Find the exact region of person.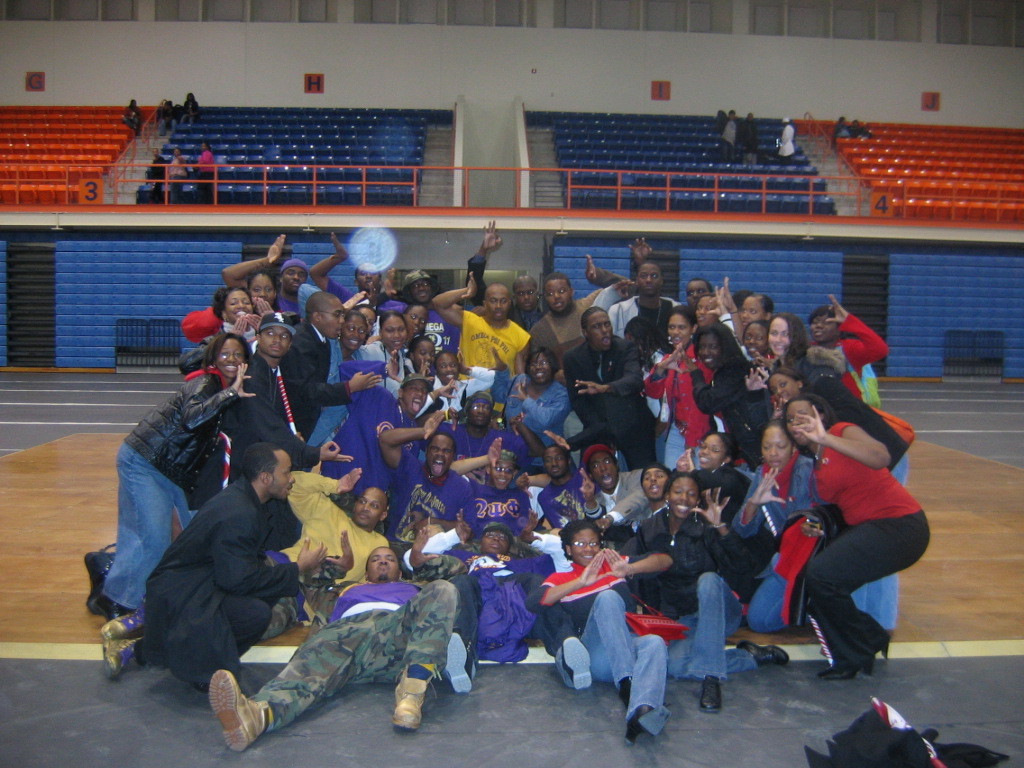
Exact region: (x1=771, y1=120, x2=798, y2=168).
